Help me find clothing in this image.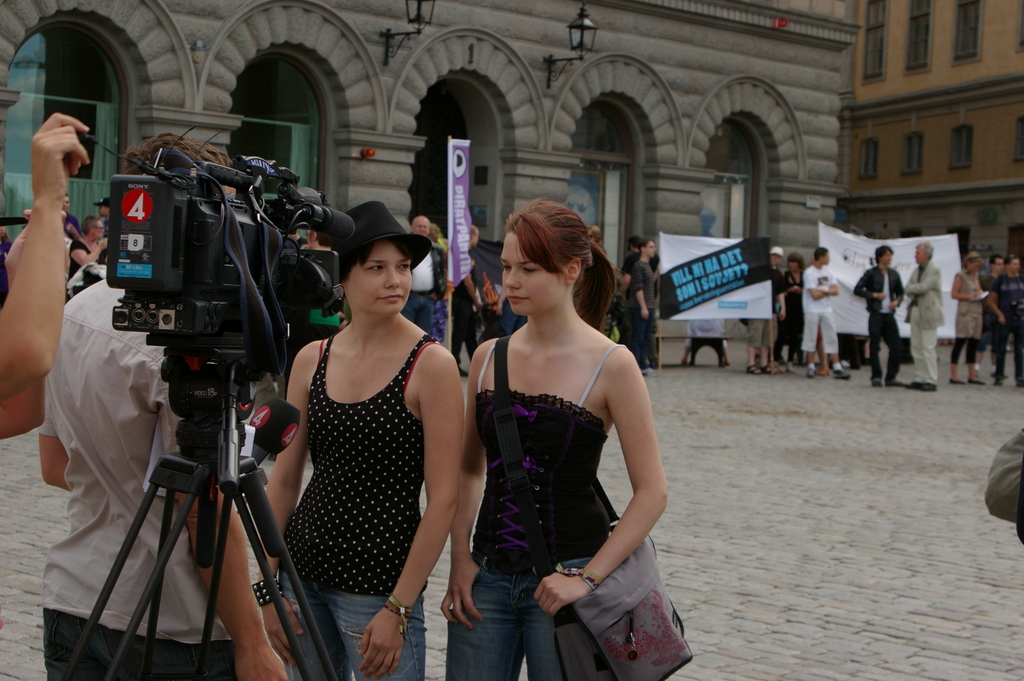
Found it: box=[628, 258, 660, 363].
